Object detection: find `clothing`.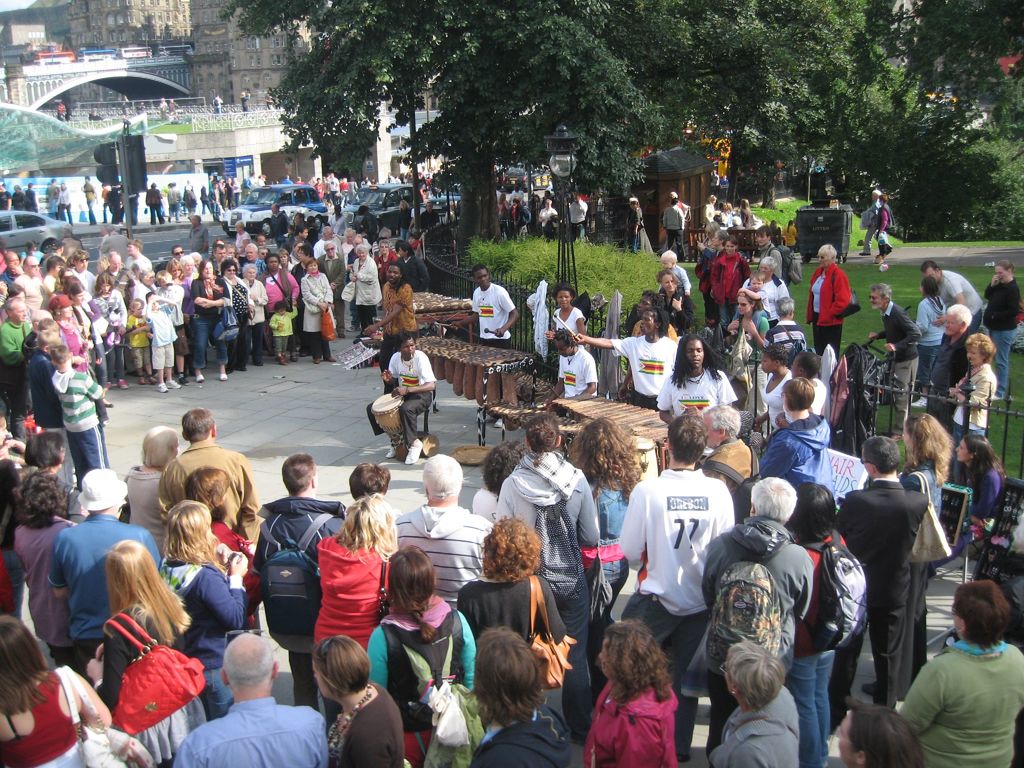
locate(511, 204, 530, 239).
